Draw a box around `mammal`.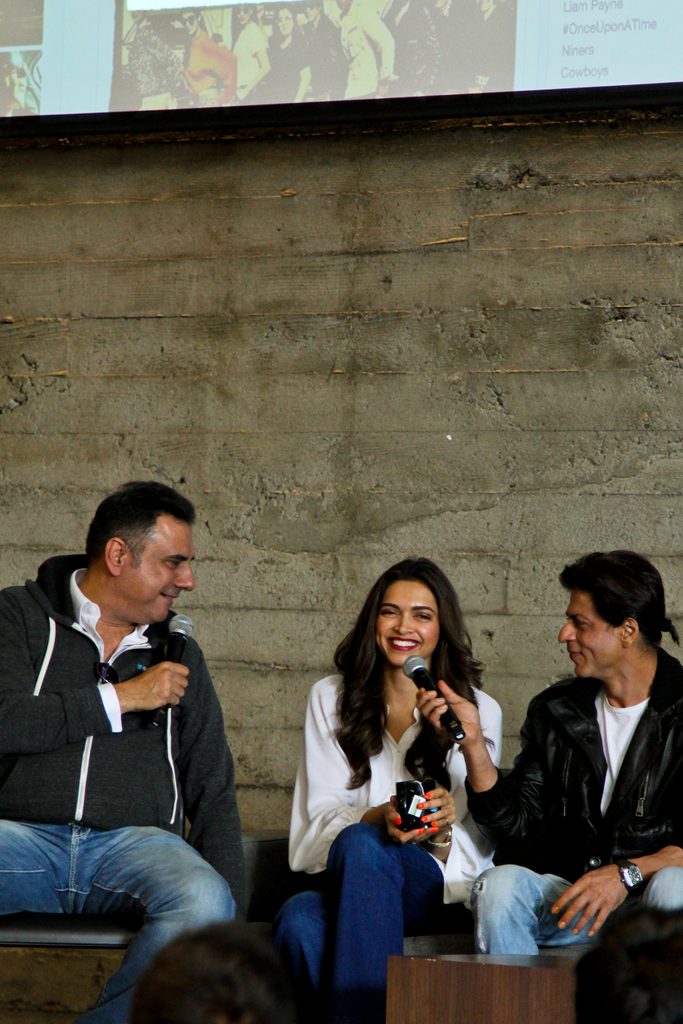
l=133, t=915, r=322, b=1023.
